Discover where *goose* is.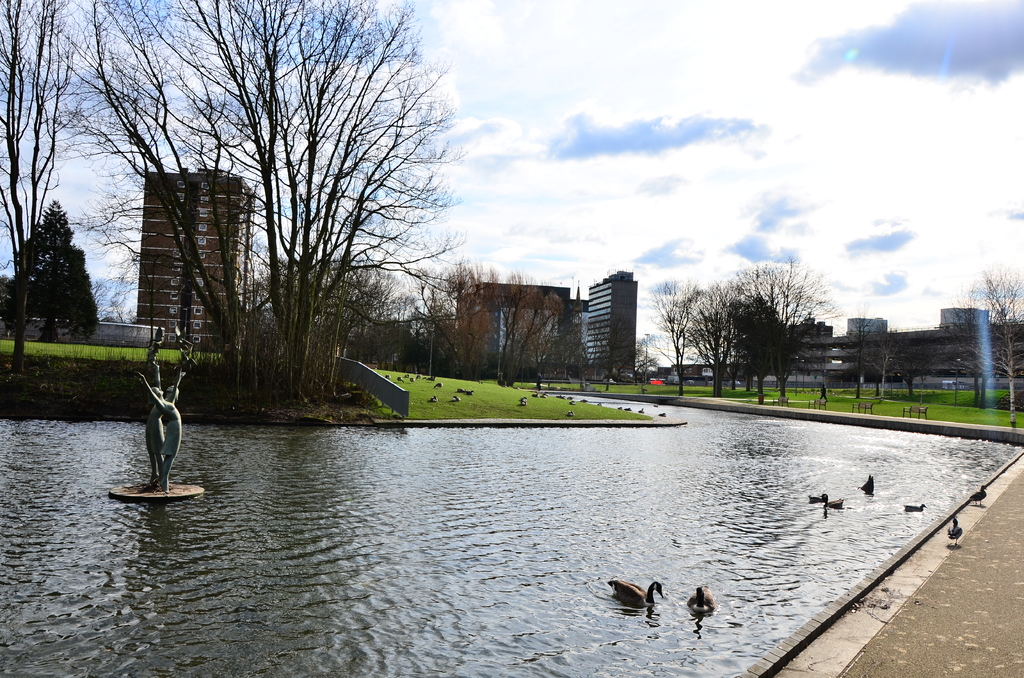
Discovered at pyautogui.locateOnScreen(972, 483, 988, 504).
